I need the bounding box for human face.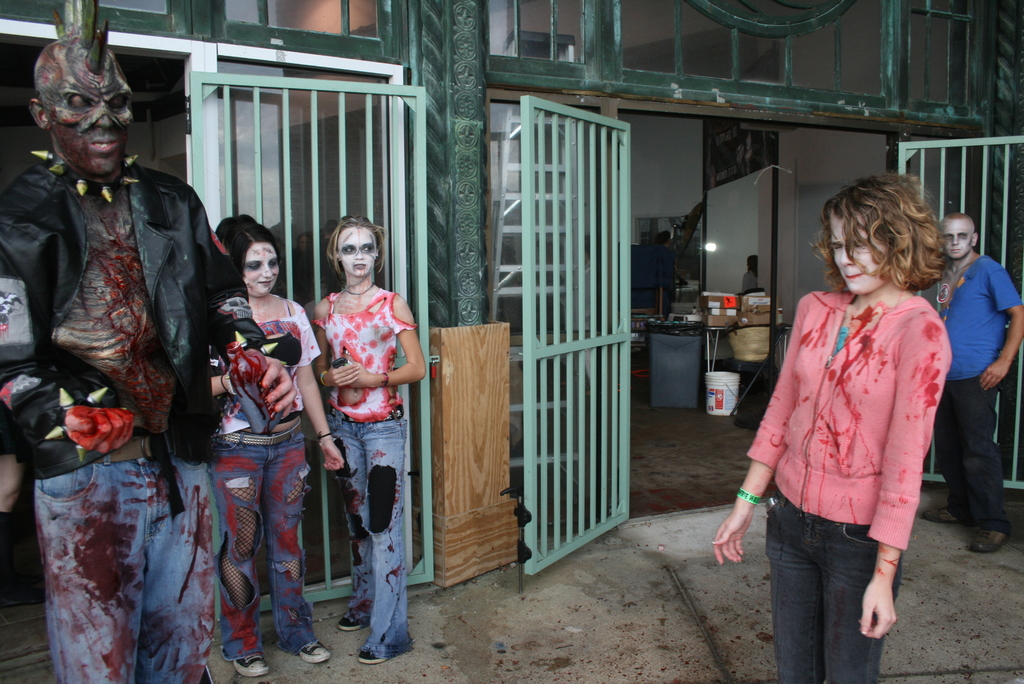
Here it is: [x1=335, y1=225, x2=377, y2=278].
